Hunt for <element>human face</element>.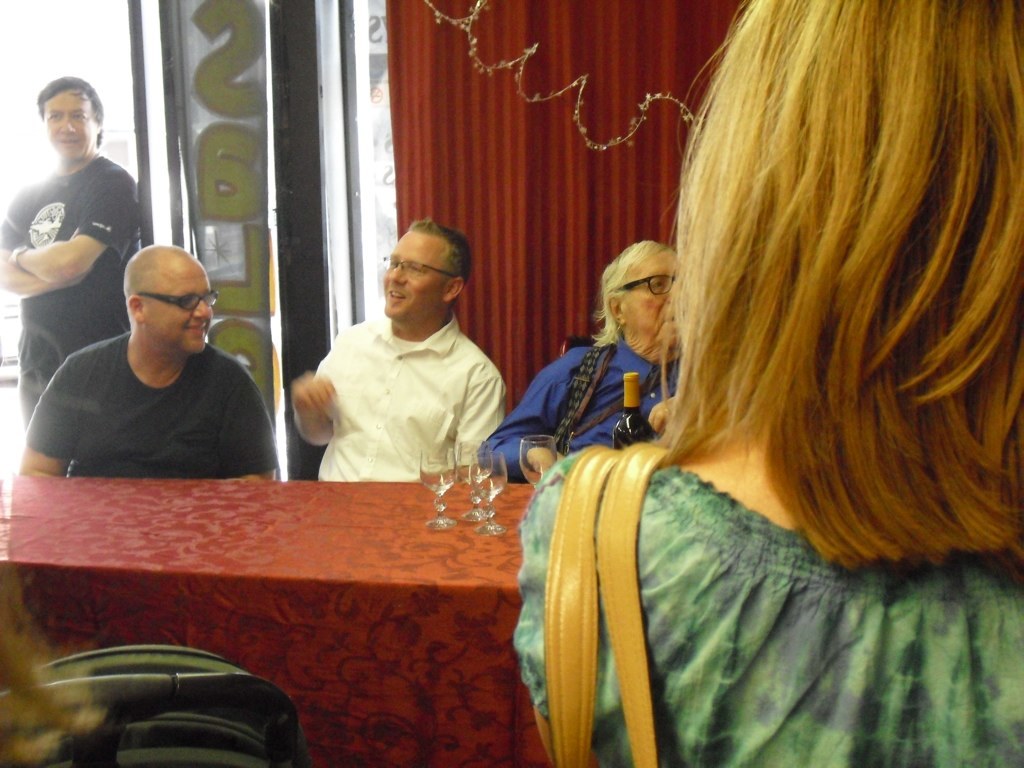
Hunted down at box=[383, 230, 449, 319].
